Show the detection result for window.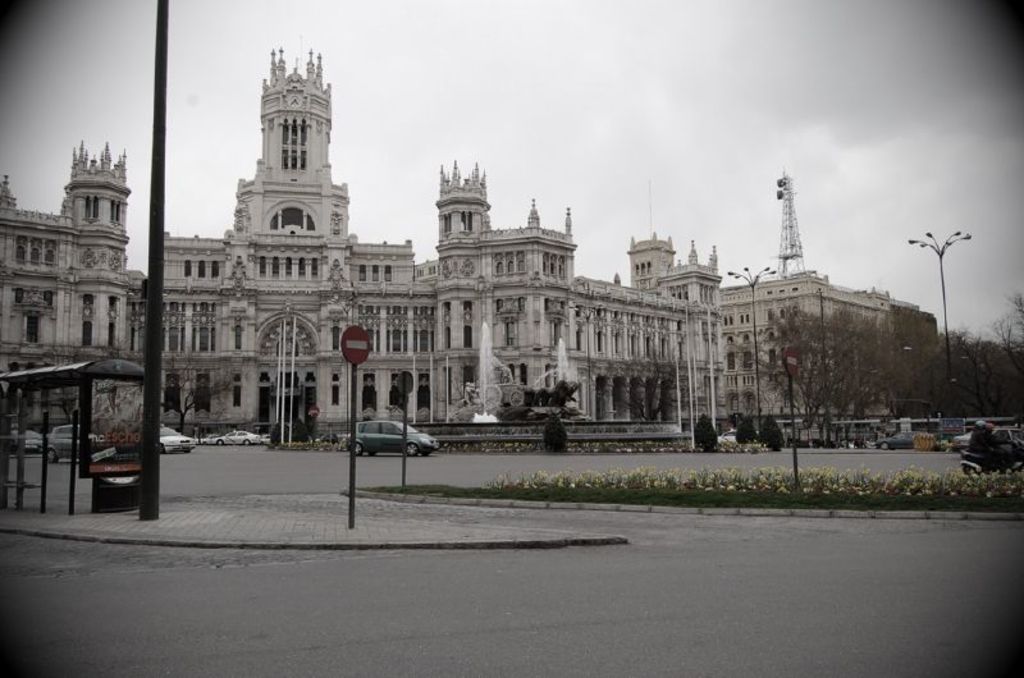
[left=408, top=308, right=436, bottom=353].
